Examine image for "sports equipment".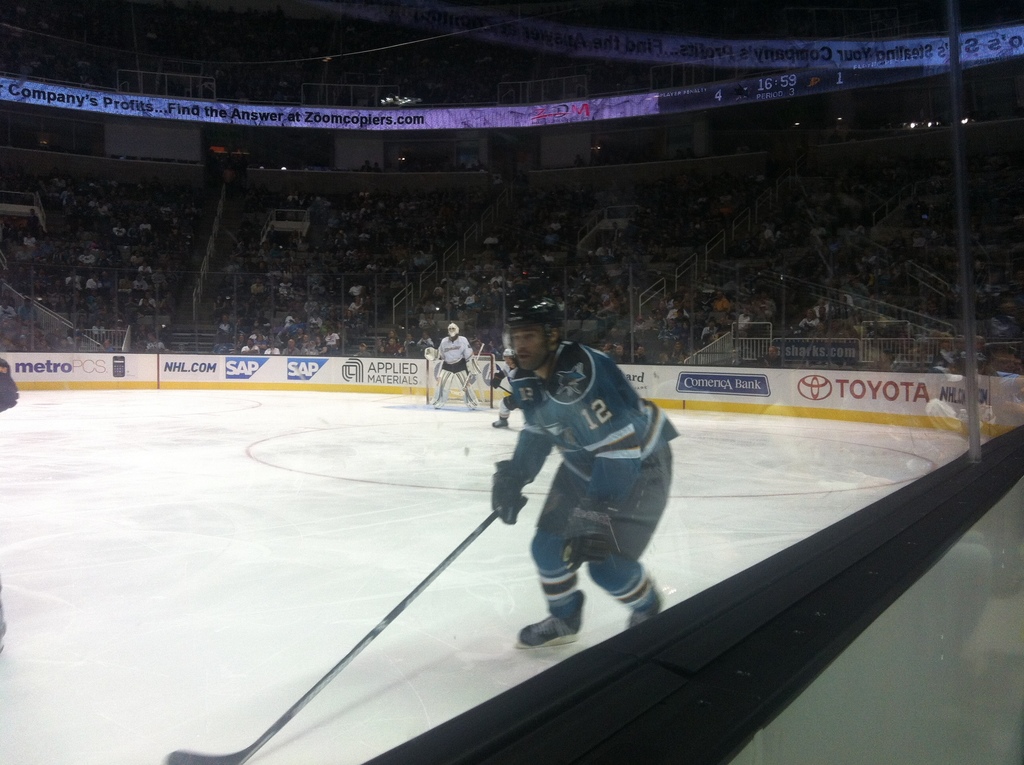
Examination result: pyautogui.locateOnScreen(446, 322, 463, 342).
